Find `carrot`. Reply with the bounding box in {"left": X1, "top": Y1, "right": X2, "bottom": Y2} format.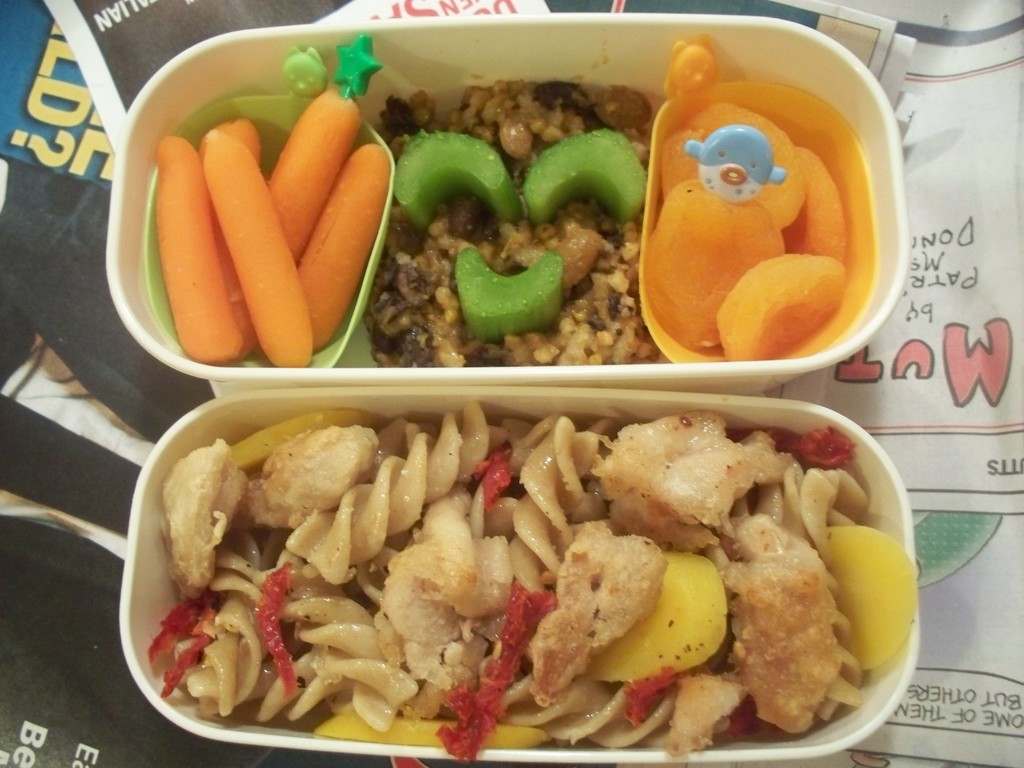
{"left": 203, "top": 128, "right": 309, "bottom": 372}.
